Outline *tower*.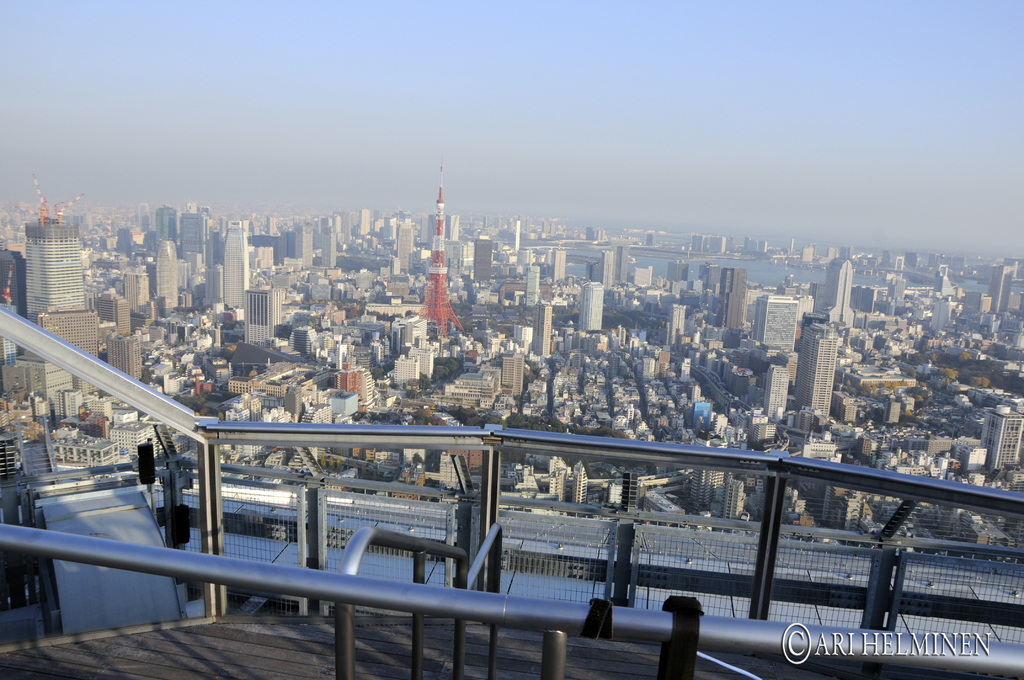
Outline: region(108, 417, 159, 464).
